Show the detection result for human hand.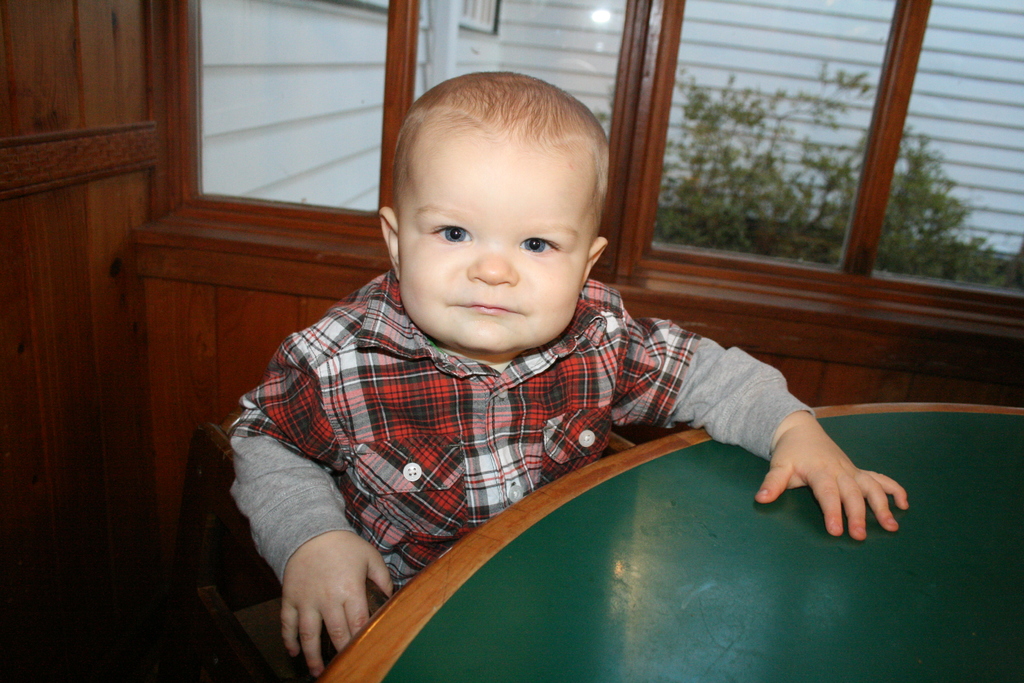
bbox=(281, 533, 397, 682).
